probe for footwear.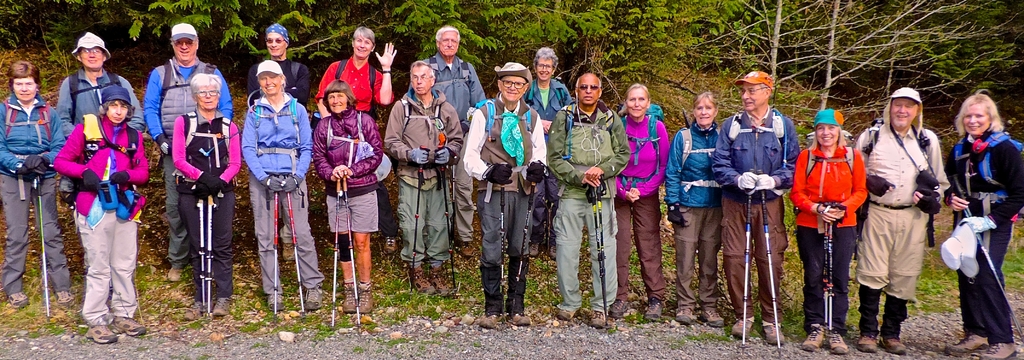
Probe result: l=214, t=292, r=228, b=322.
